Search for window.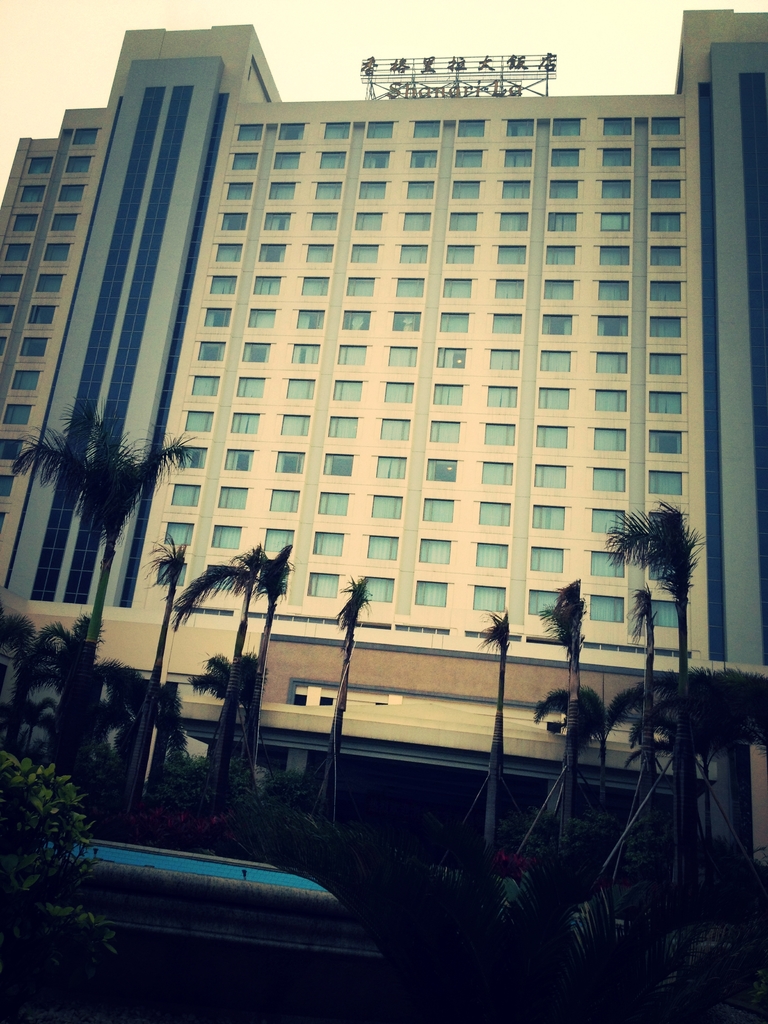
Found at {"left": 551, "top": 119, "right": 581, "bottom": 138}.
